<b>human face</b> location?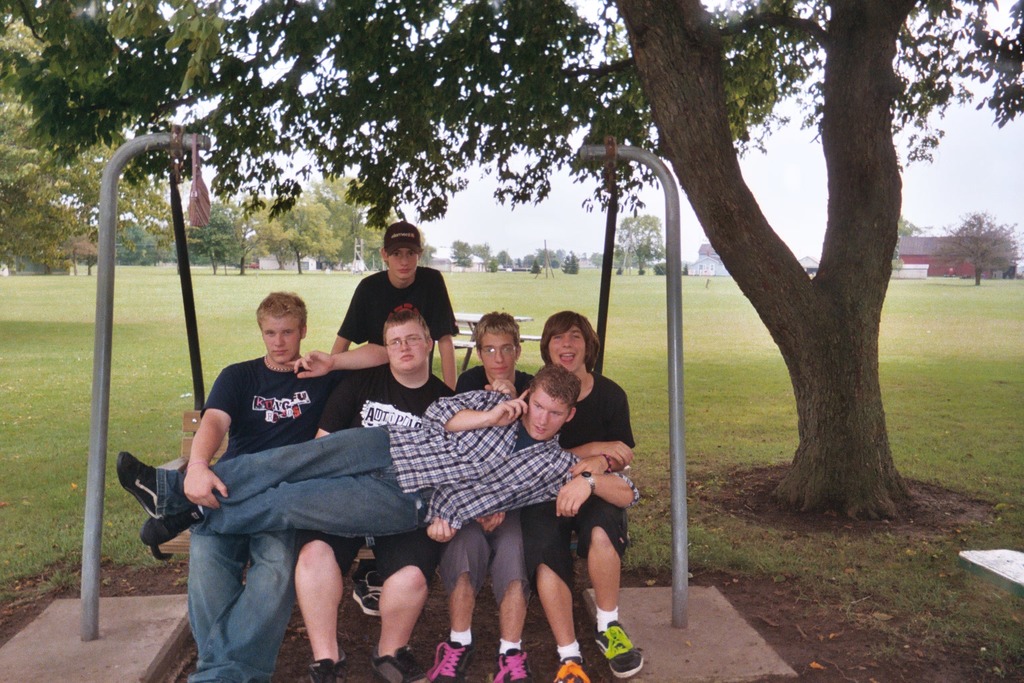
Rect(391, 241, 414, 275)
